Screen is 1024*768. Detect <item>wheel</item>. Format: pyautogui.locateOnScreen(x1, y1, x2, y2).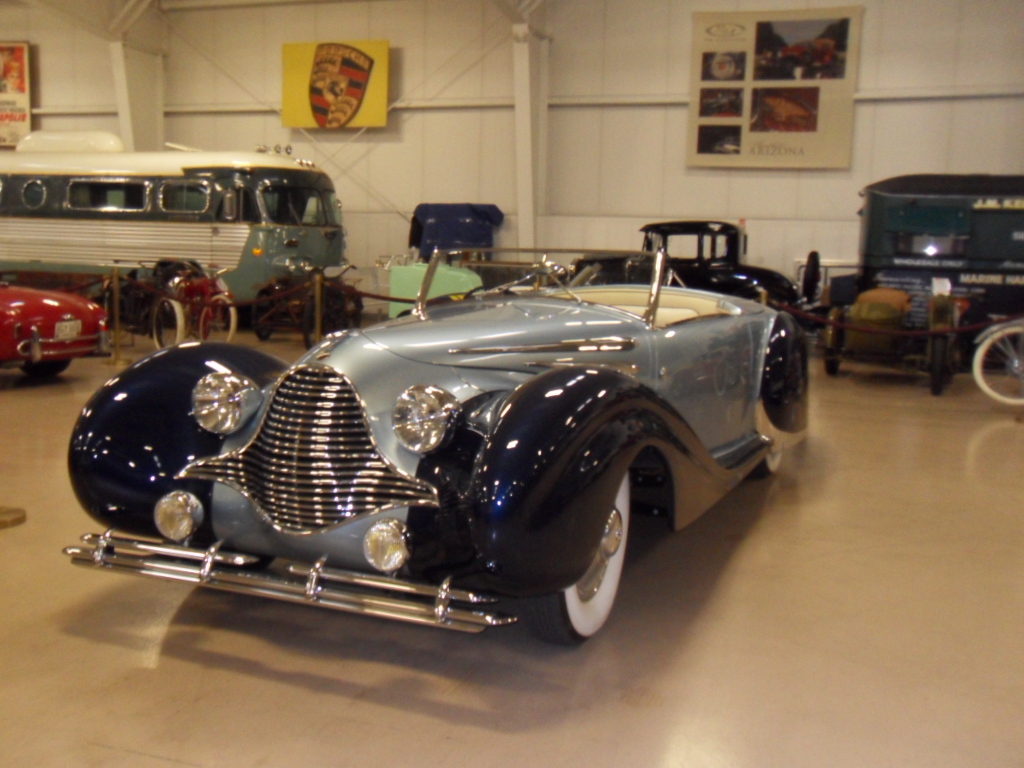
pyautogui.locateOnScreen(522, 492, 637, 651).
